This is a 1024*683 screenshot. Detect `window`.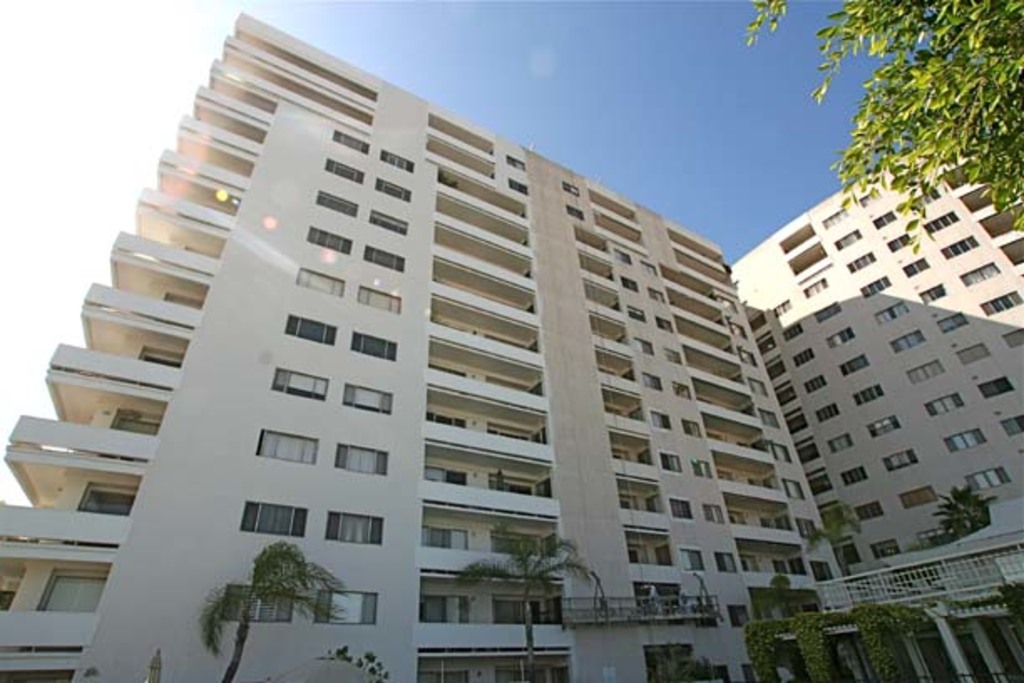
Rect(760, 330, 773, 352).
